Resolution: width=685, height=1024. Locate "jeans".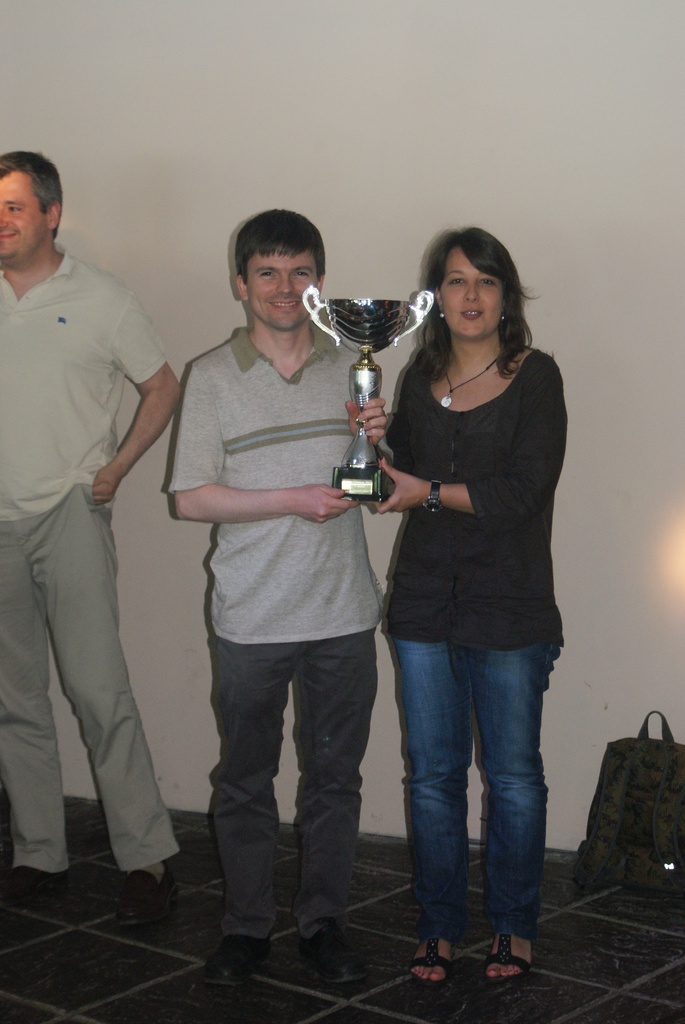
384,636,559,942.
